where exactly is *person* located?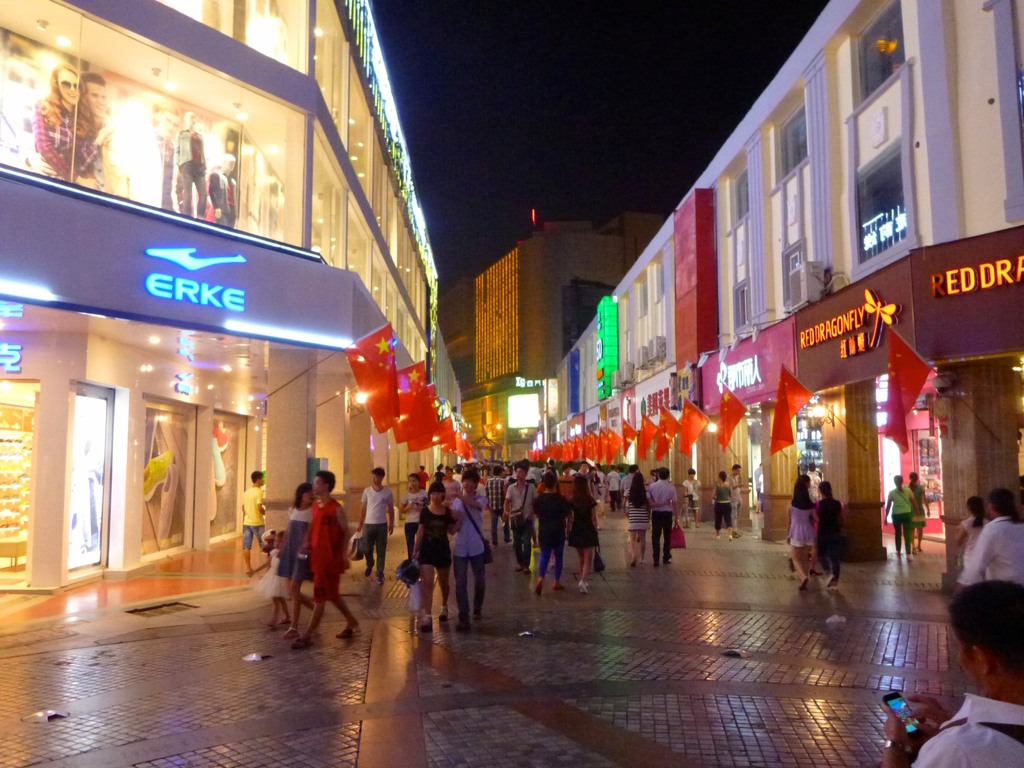
Its bounding box is crop(959, 484, 1023, 582).
